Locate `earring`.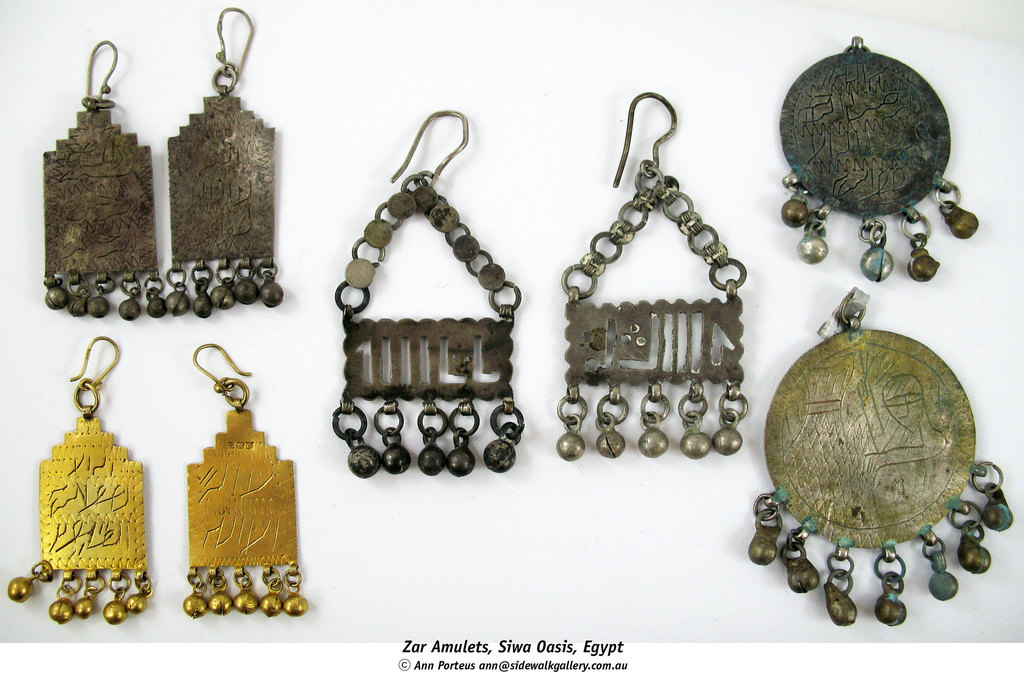
Bounding box: x1=161 y1=3 x2=285 y2=319.
